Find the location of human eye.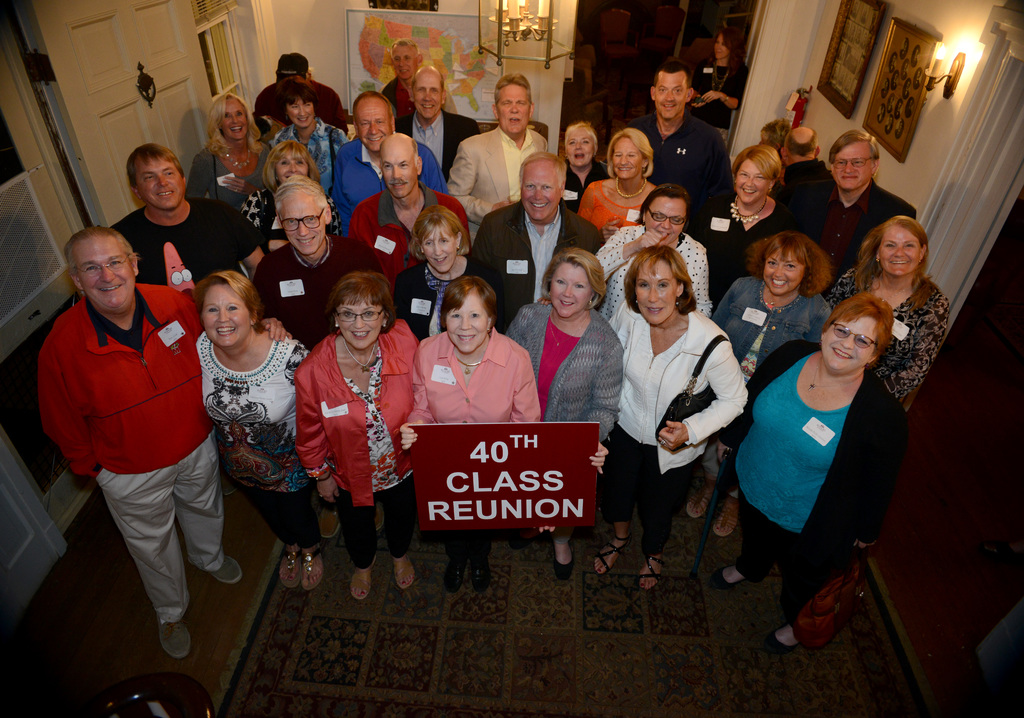
Location: Rect(285, 218, 299, 229).
